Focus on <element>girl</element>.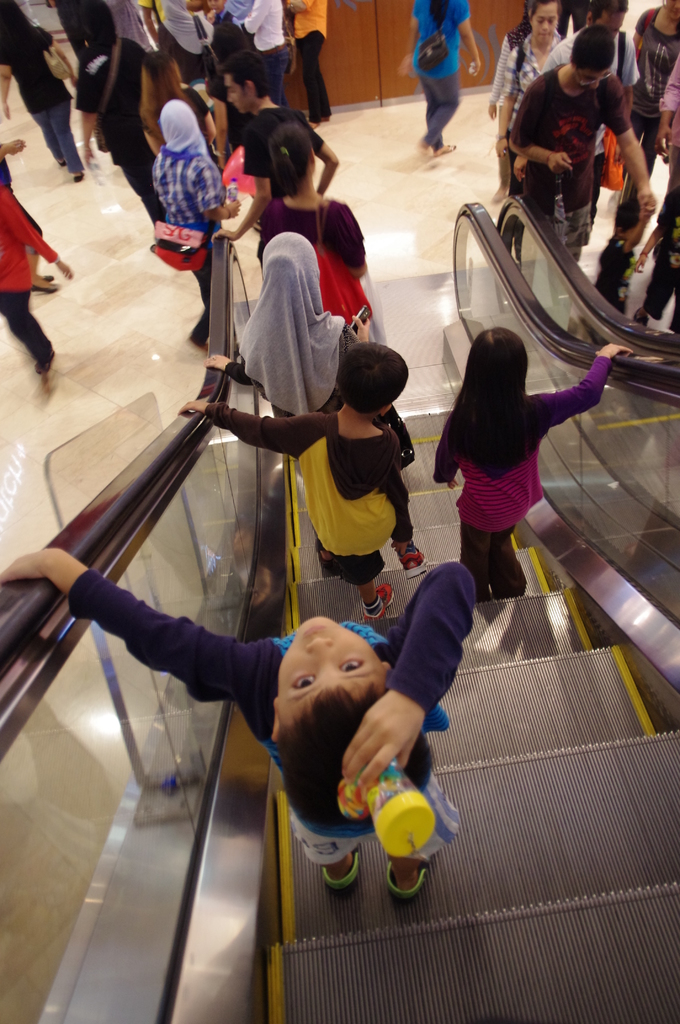
Focused at select_region(494, 0, 557, 198).
